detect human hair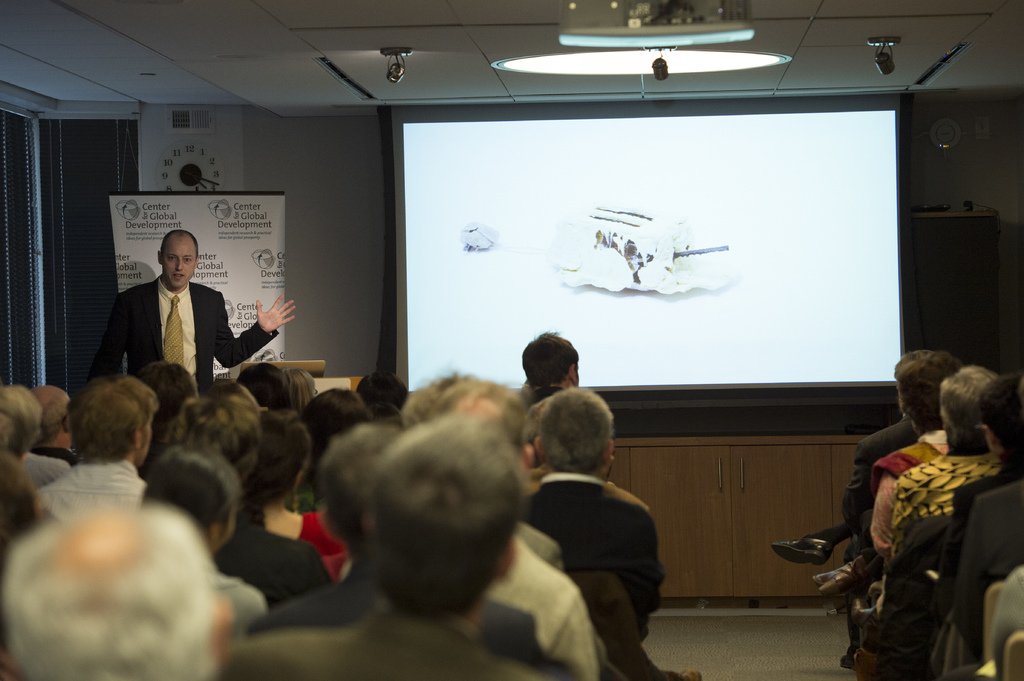
[348, 381, 536, 593]
